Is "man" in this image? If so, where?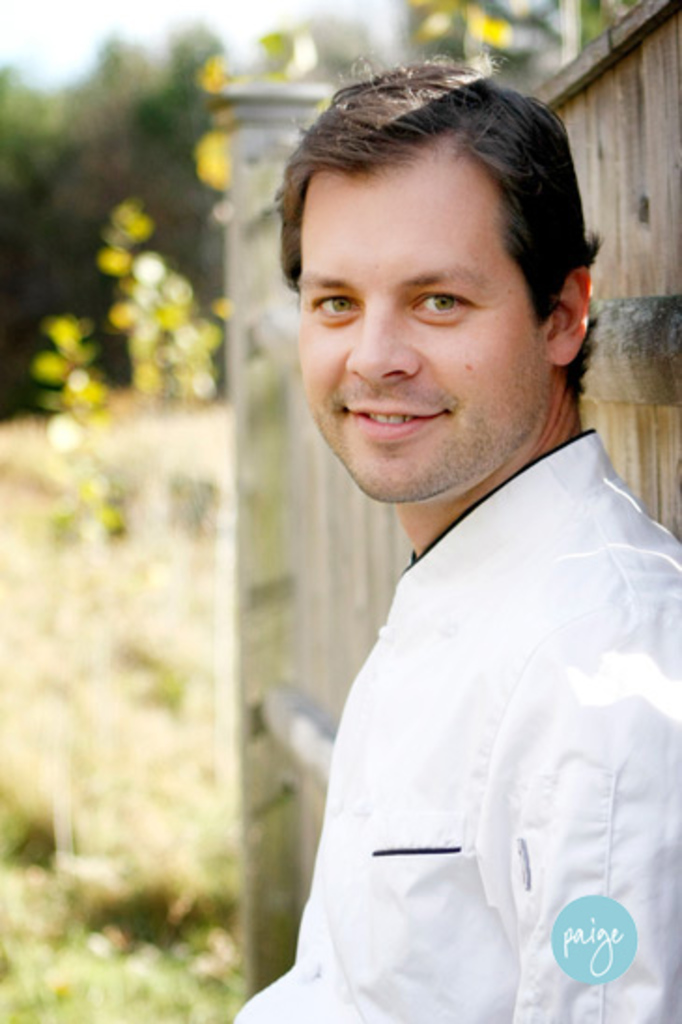
Yes, at select_region(200, 73, 681, 1020).
